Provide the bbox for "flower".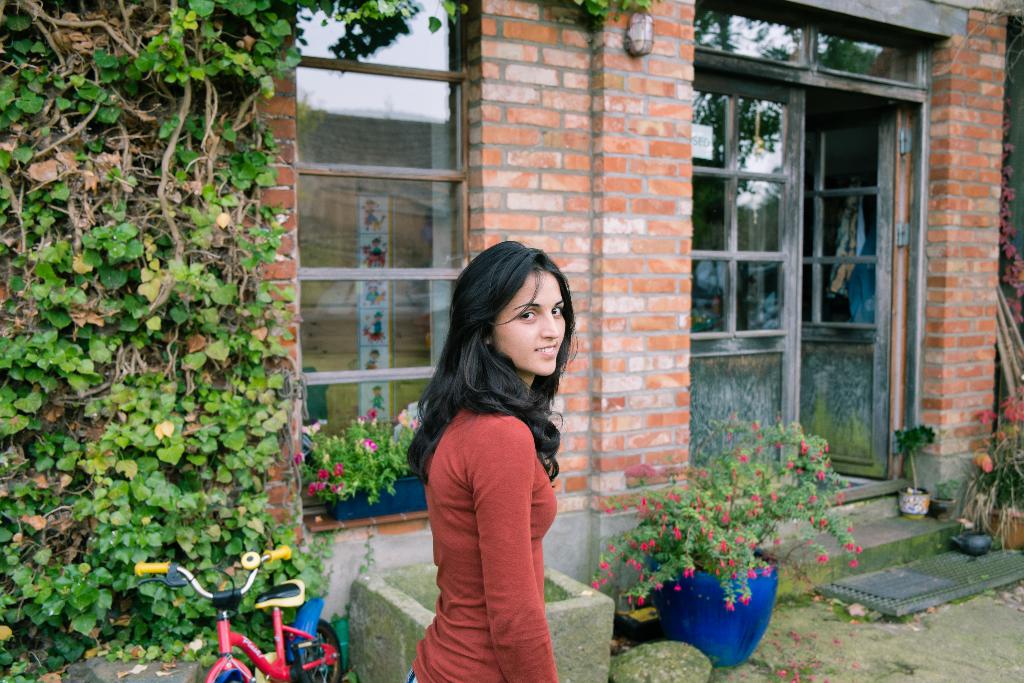
l=304, t=477, r=330, b=493.
